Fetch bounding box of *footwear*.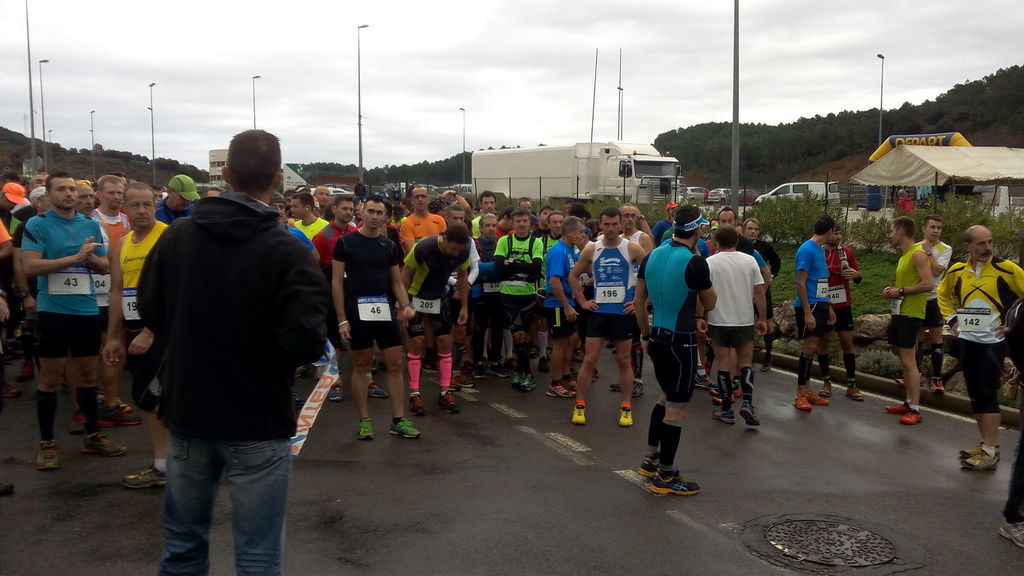
Bbox: [left=933, top=377, right=947, bottom=392].
